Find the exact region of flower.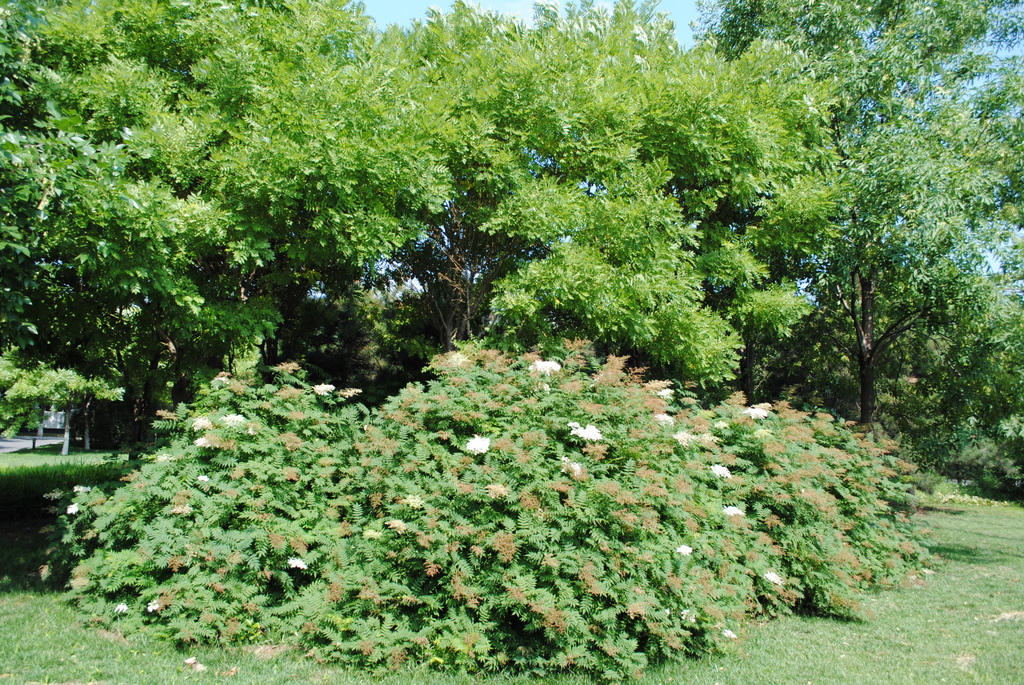
Exact region: <bbox>709, 463, 735, 482</bbox>.
